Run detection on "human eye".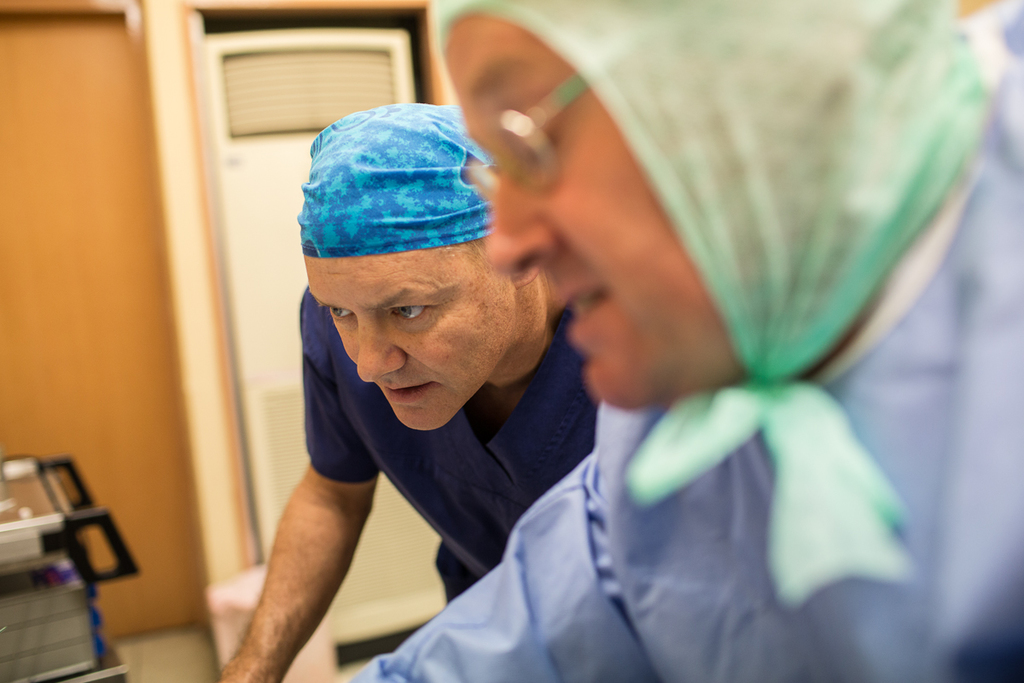
Result: BBox(382, 300, 437, 330).
